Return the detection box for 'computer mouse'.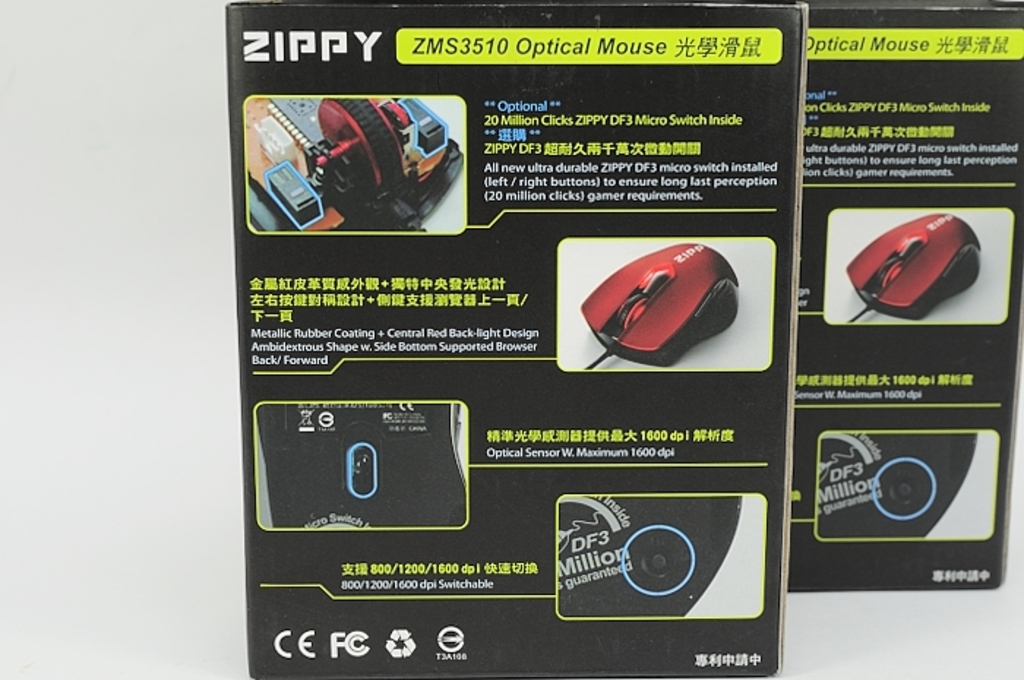
l=841, t=206, r=985, b=322.
